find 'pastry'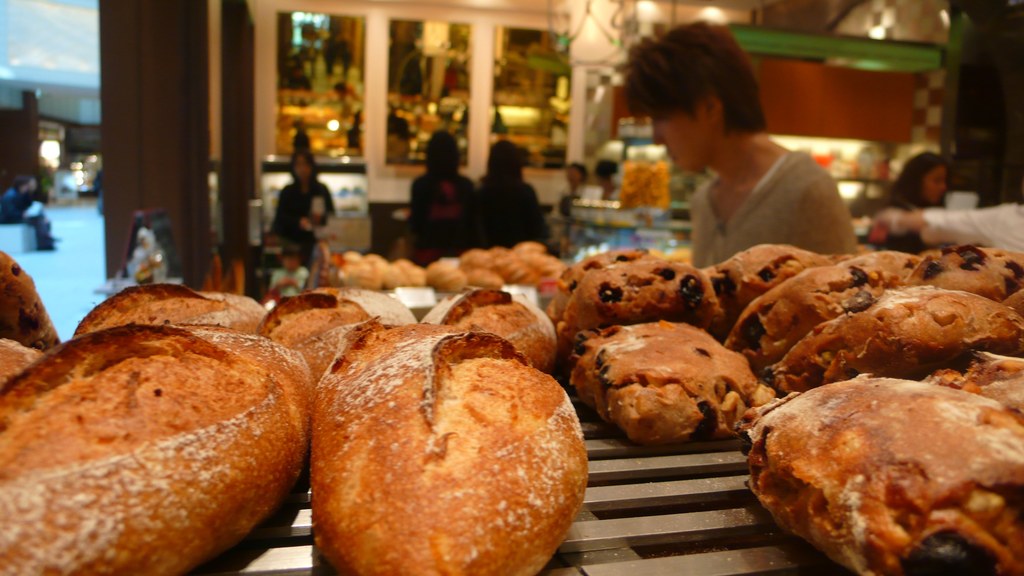
[740, 368, 1023, 575]
